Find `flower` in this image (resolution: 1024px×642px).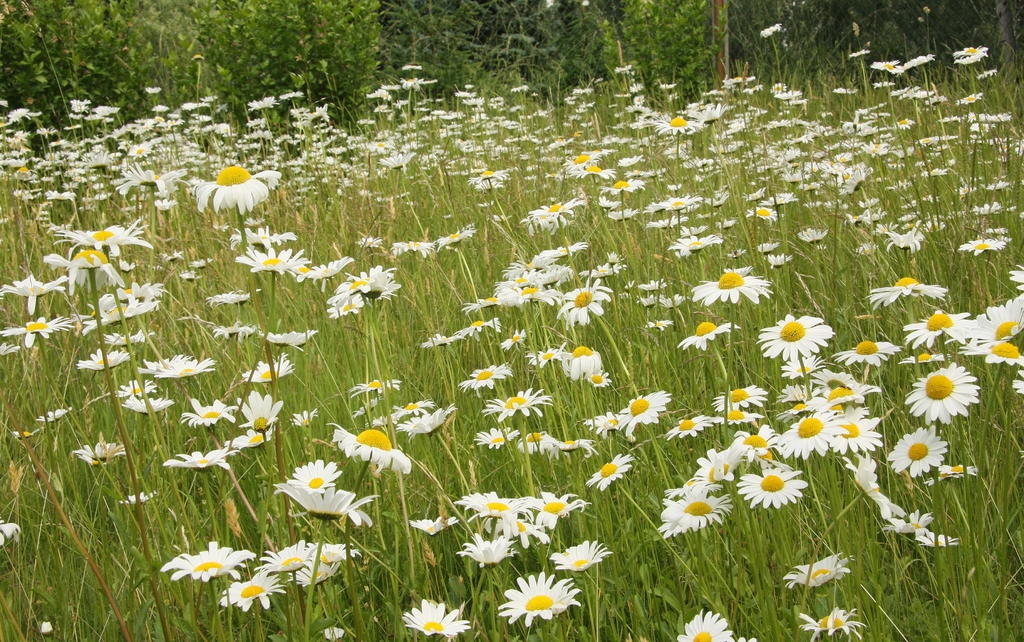
(x1=886, y1=54, x2=932, y2=74).
